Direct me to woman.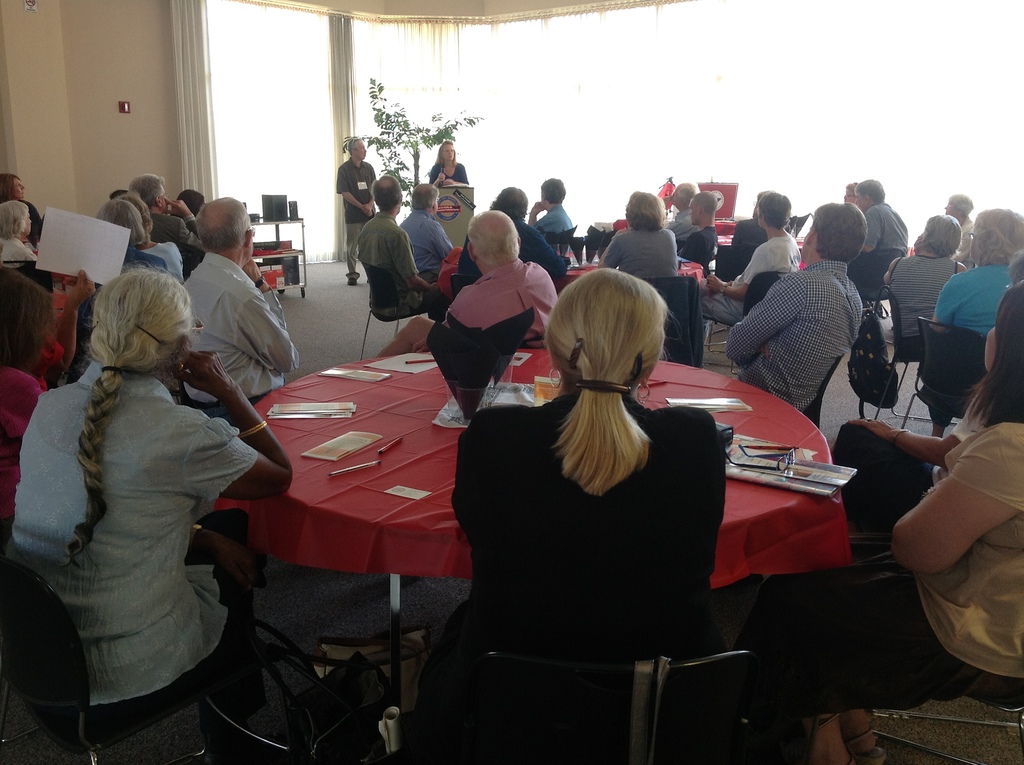
Direction: select_region(424, 268, 718, 764).
